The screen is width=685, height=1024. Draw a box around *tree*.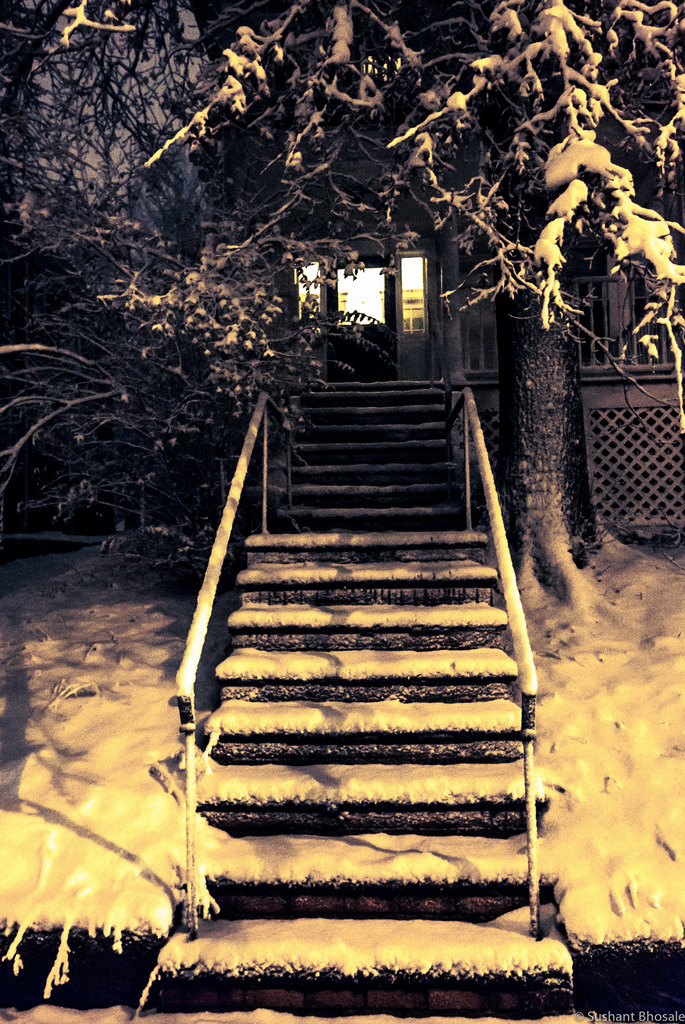
select_region(0, 0, 684, 577).
